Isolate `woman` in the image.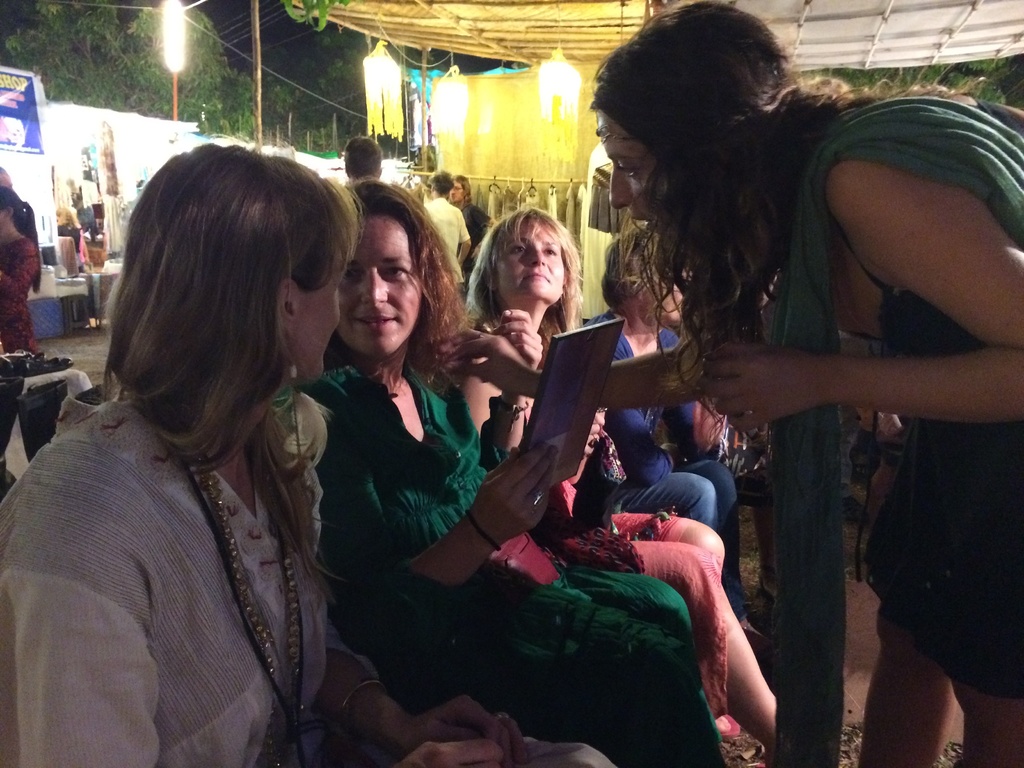
Isolated region: crop(437, 0, 1023, 767).
